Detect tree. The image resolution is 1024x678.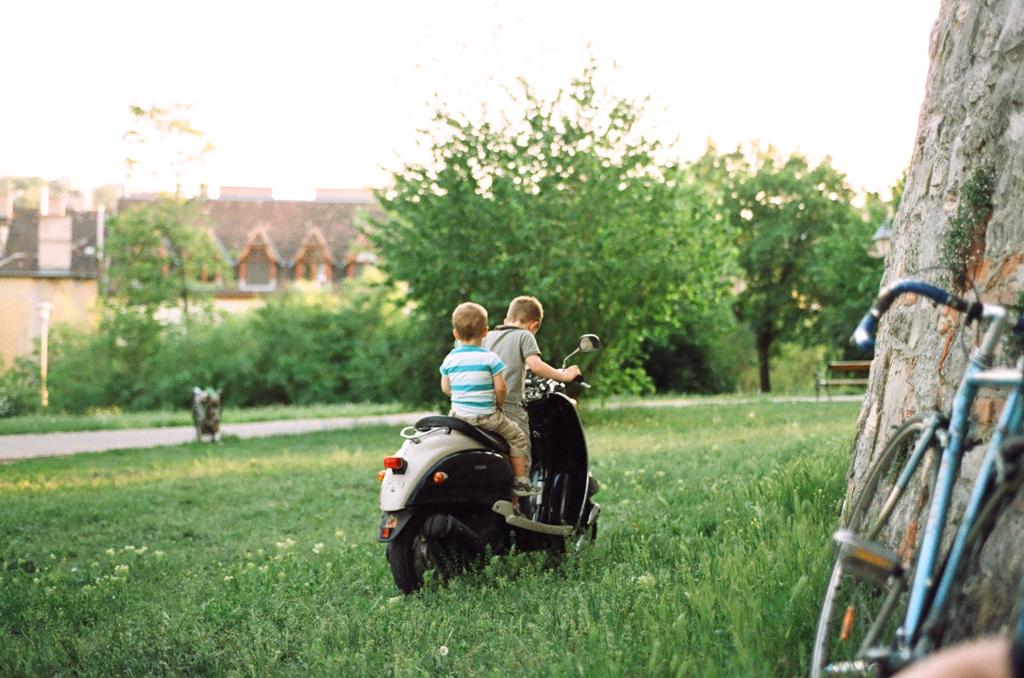
(691, 147, 859, 392).
